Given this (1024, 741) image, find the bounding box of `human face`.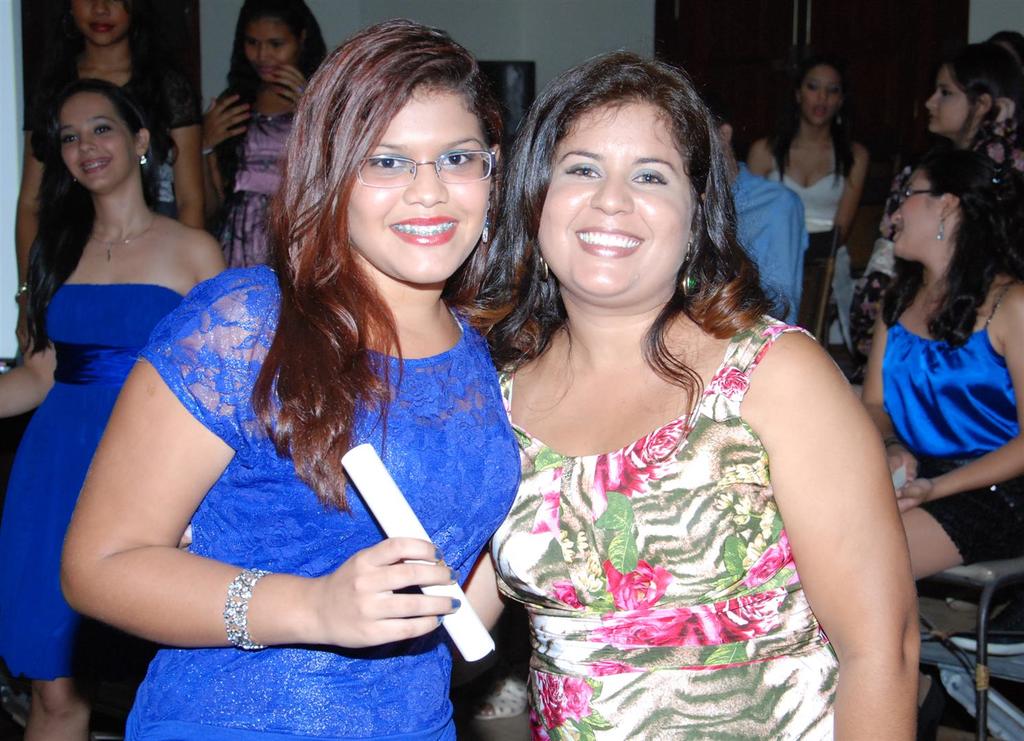
l=240, t=20, r=299, b=79.
